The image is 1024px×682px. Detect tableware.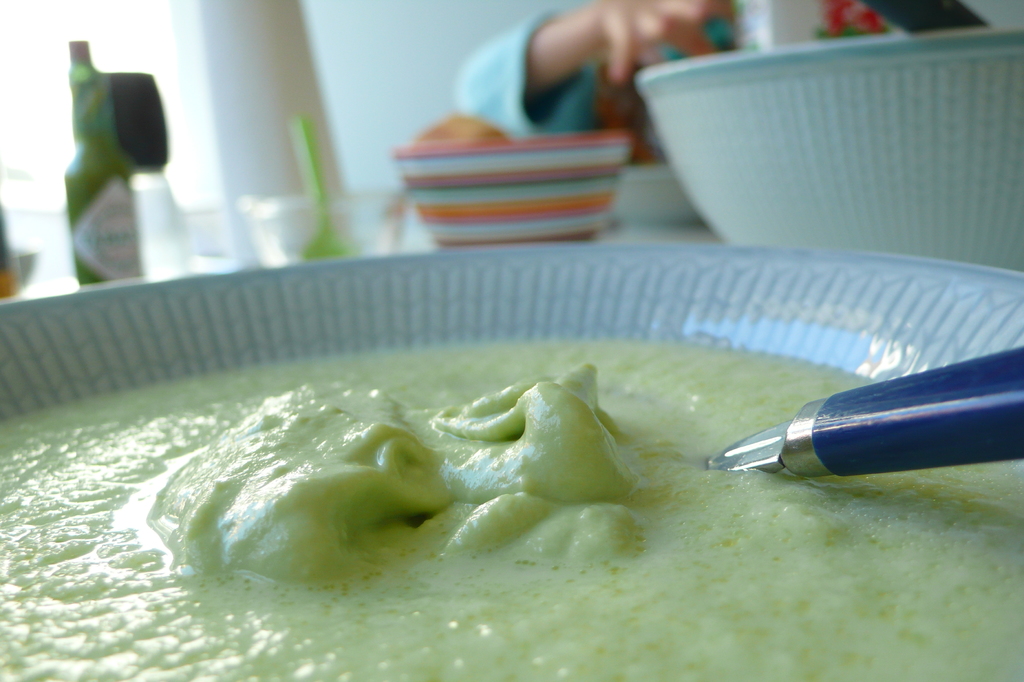
Detection: [379, 131, 634, 236].
